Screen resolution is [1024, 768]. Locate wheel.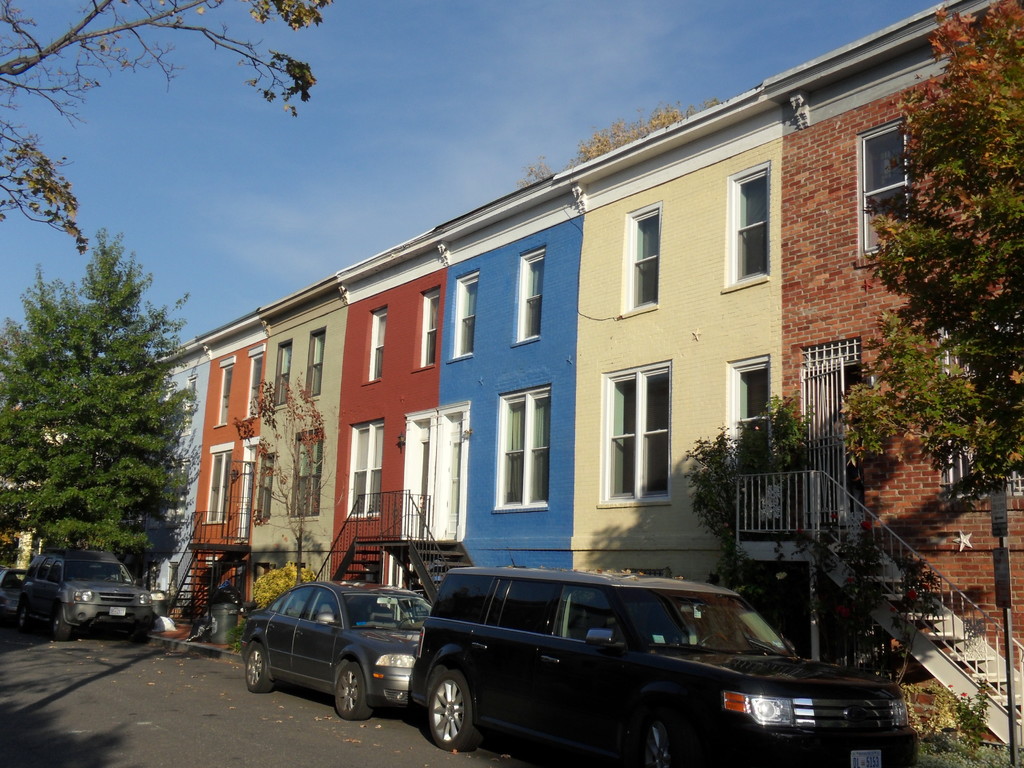
BBox(337, 662, 371, 721).
